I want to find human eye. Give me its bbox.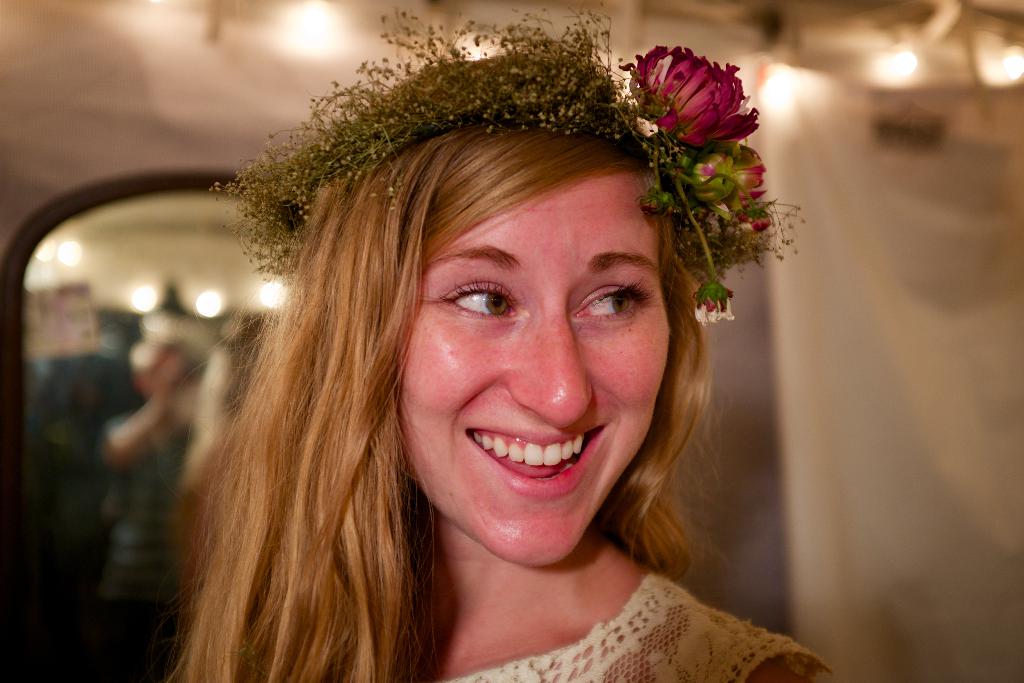
569, 277, 660, 333.
